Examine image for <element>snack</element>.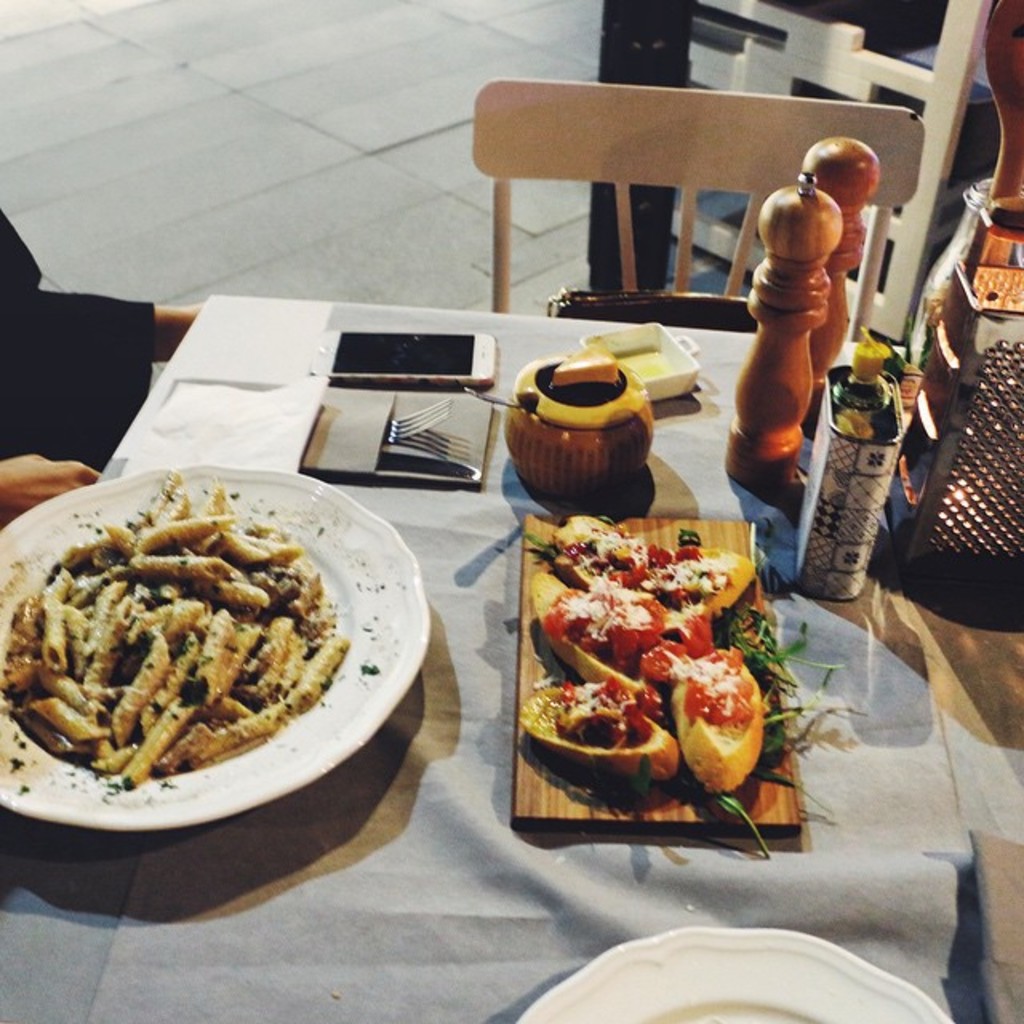
Examination result: 645:544:760:618.
